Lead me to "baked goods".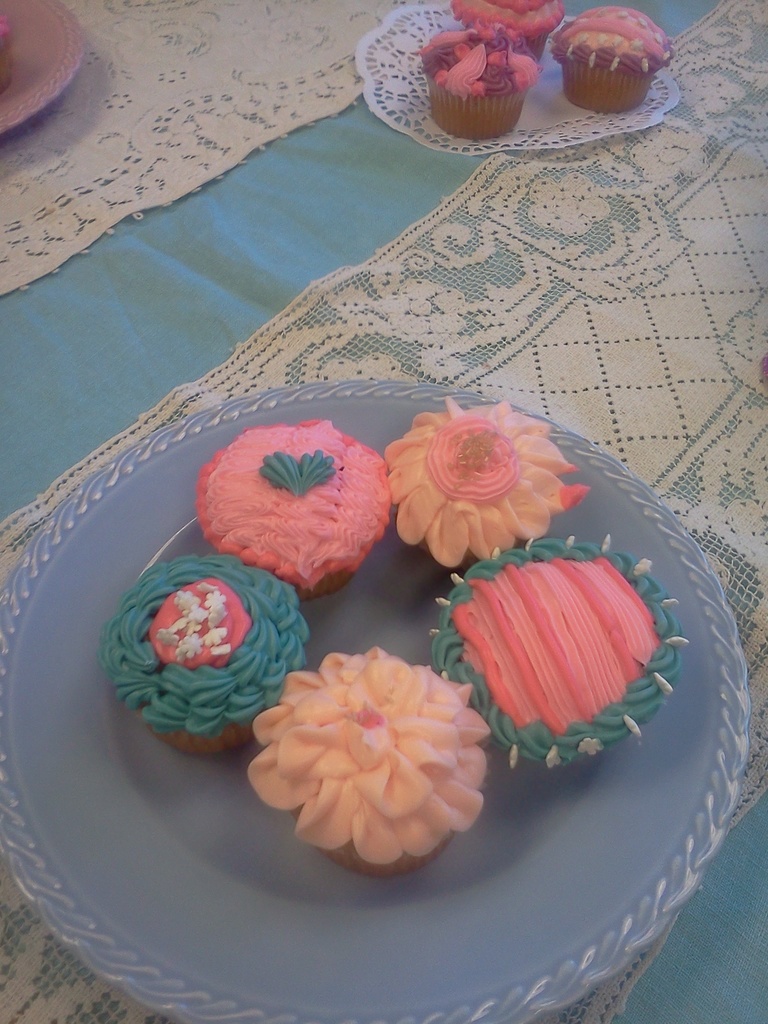
Lead to [557, 1, 674, 113].
